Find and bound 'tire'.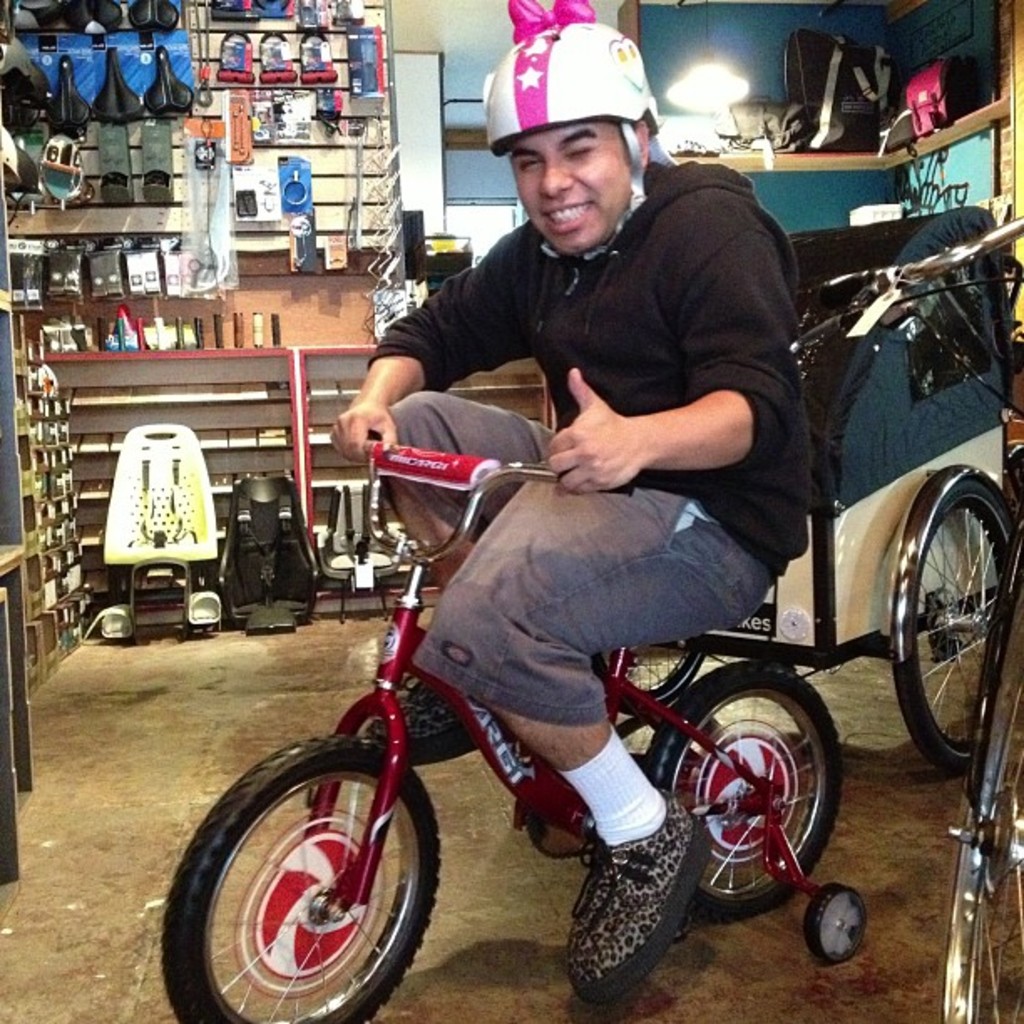
Bound: locate(806, 885, 867, 959).
